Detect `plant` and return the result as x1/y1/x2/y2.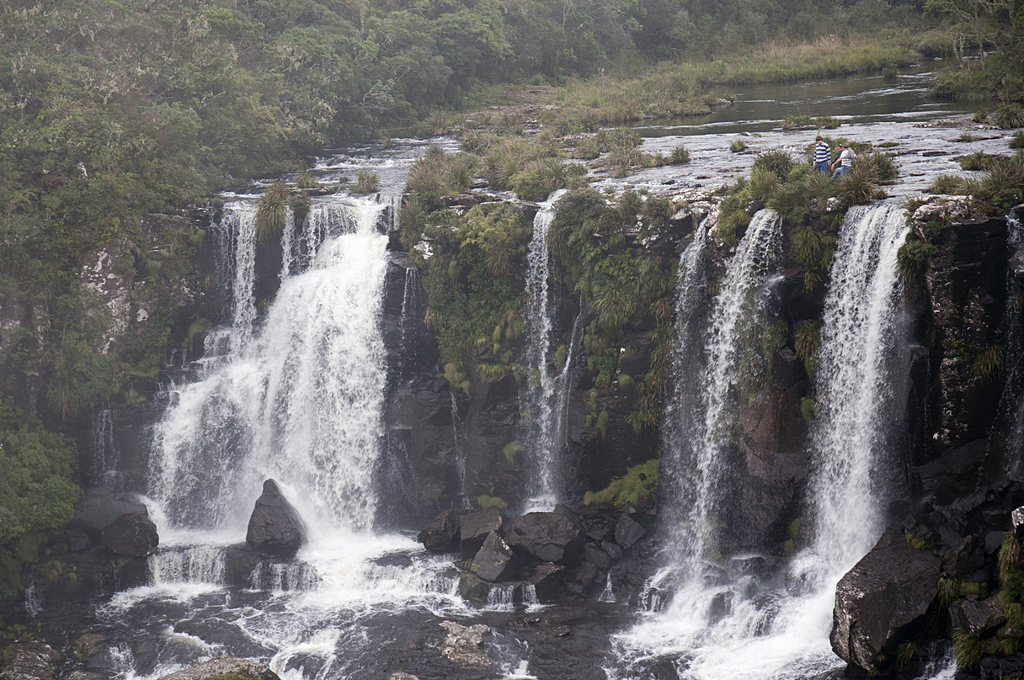
796/389/807/424.
